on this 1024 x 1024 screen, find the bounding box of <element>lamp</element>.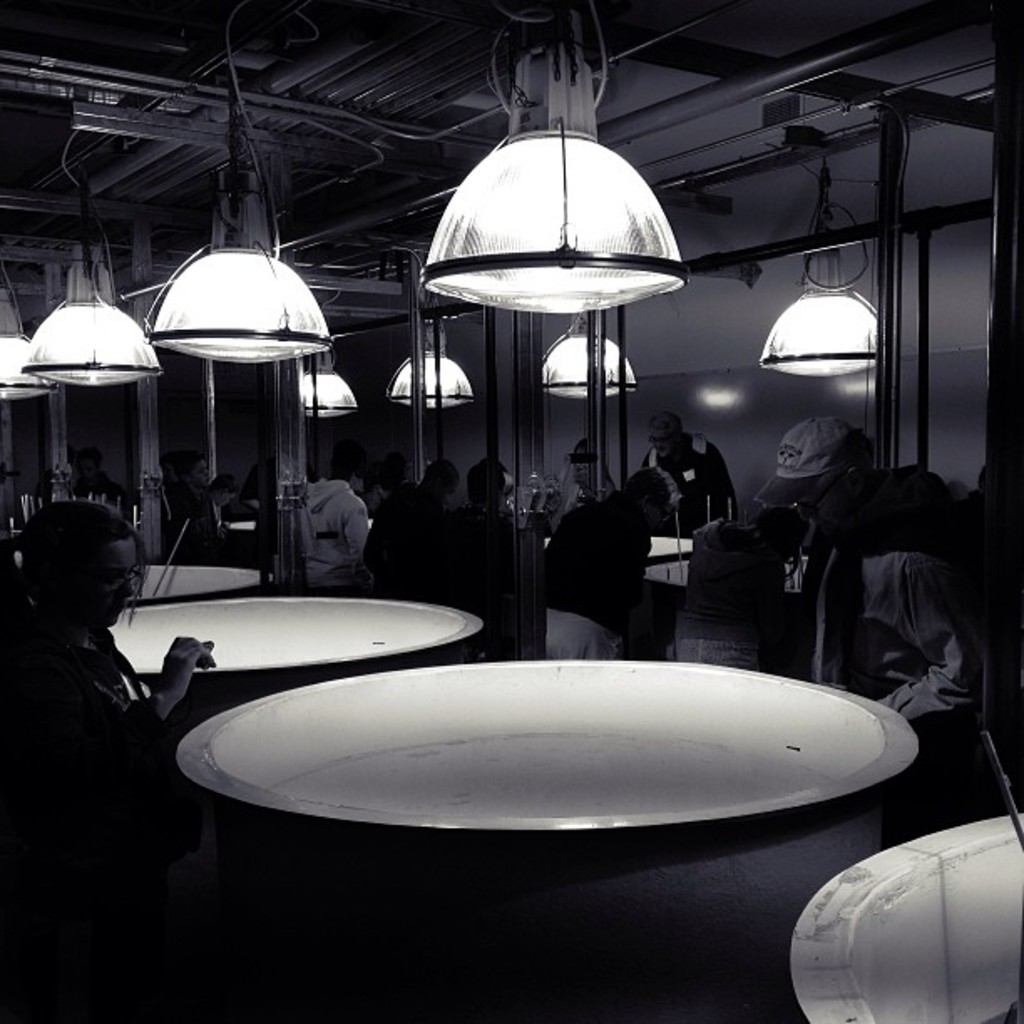
Bounding box: rect(542, 321, 637, 400).
